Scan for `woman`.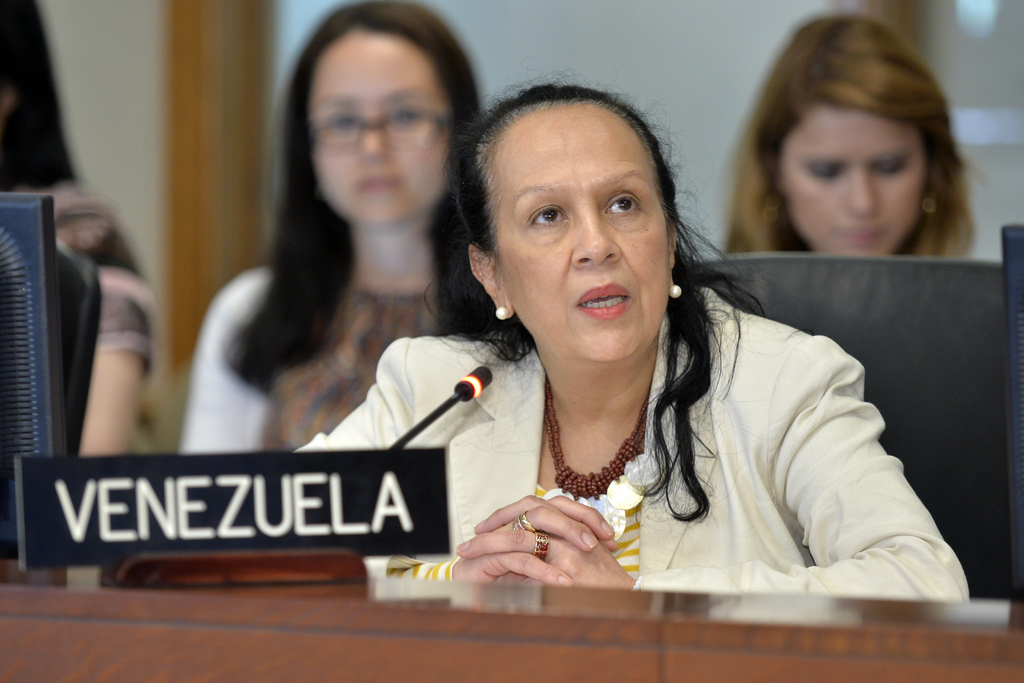
Scan result: (x1=178, y1=1, x2=492, y2=452).
